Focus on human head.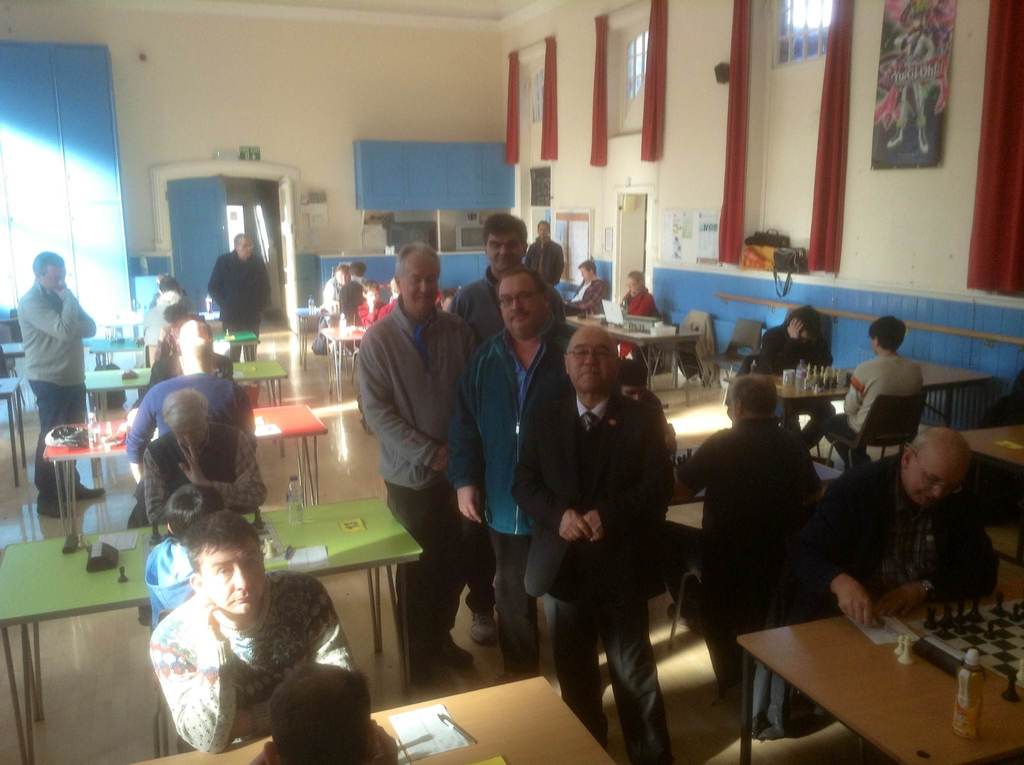
Focused at BBox(232, 233, 252, 262).
